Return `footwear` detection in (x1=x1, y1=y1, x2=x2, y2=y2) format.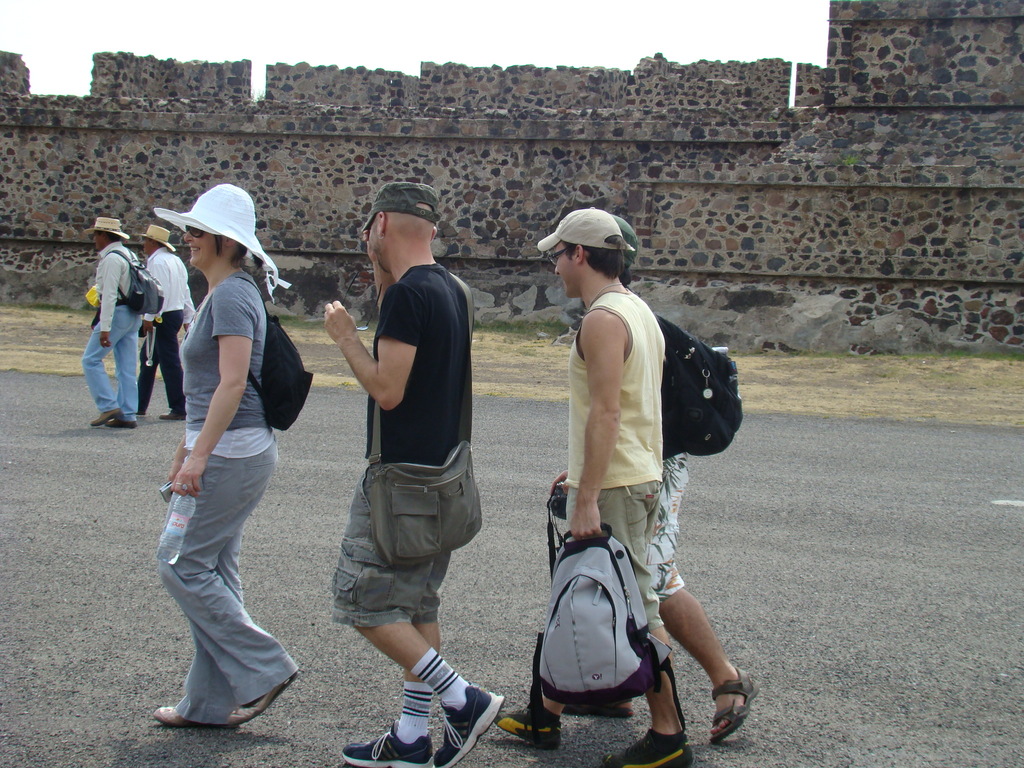
(x1=224, y1=662, x2=298, y2=738).
